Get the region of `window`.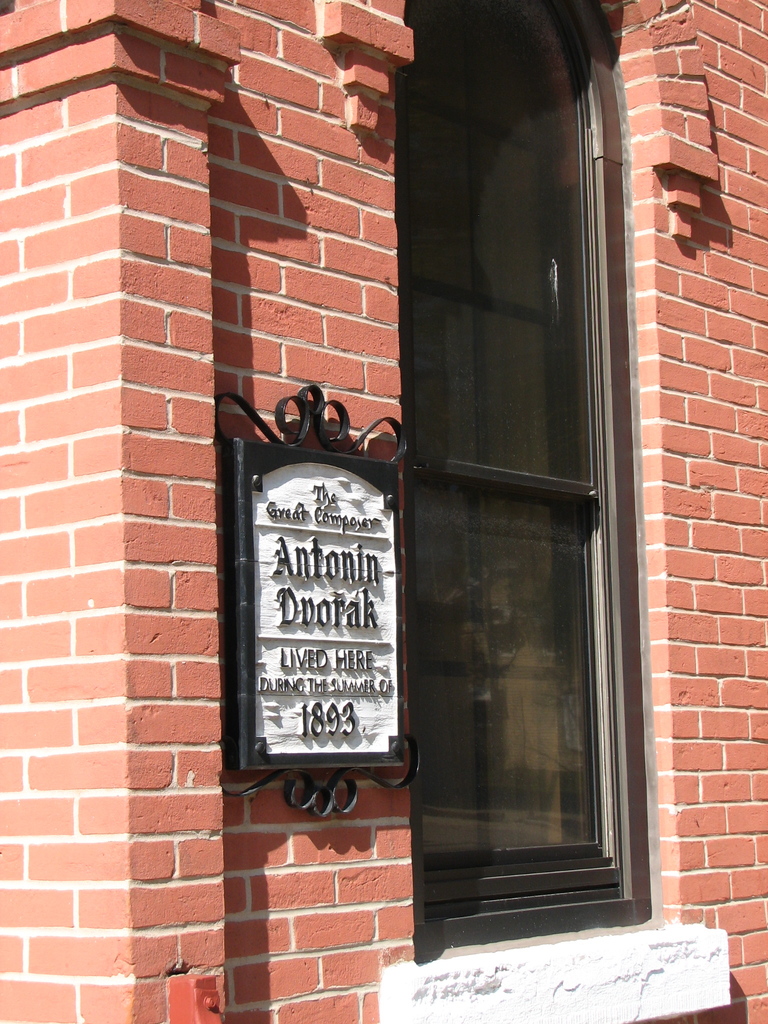
(335, 35, 659, 961).
